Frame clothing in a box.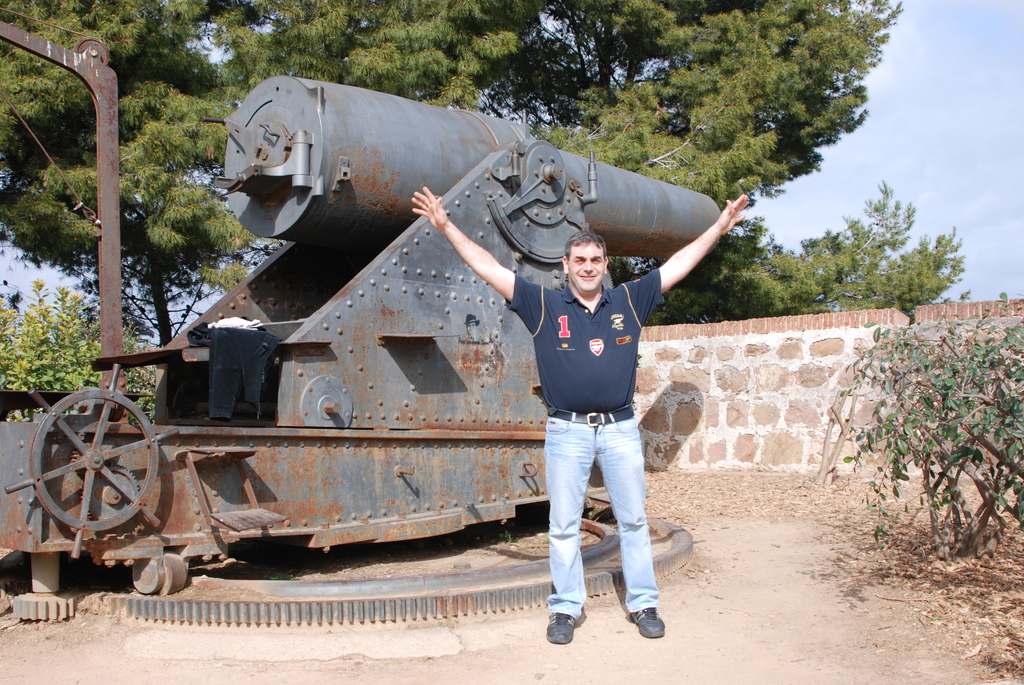
<box>184,315,282,421</box>.
